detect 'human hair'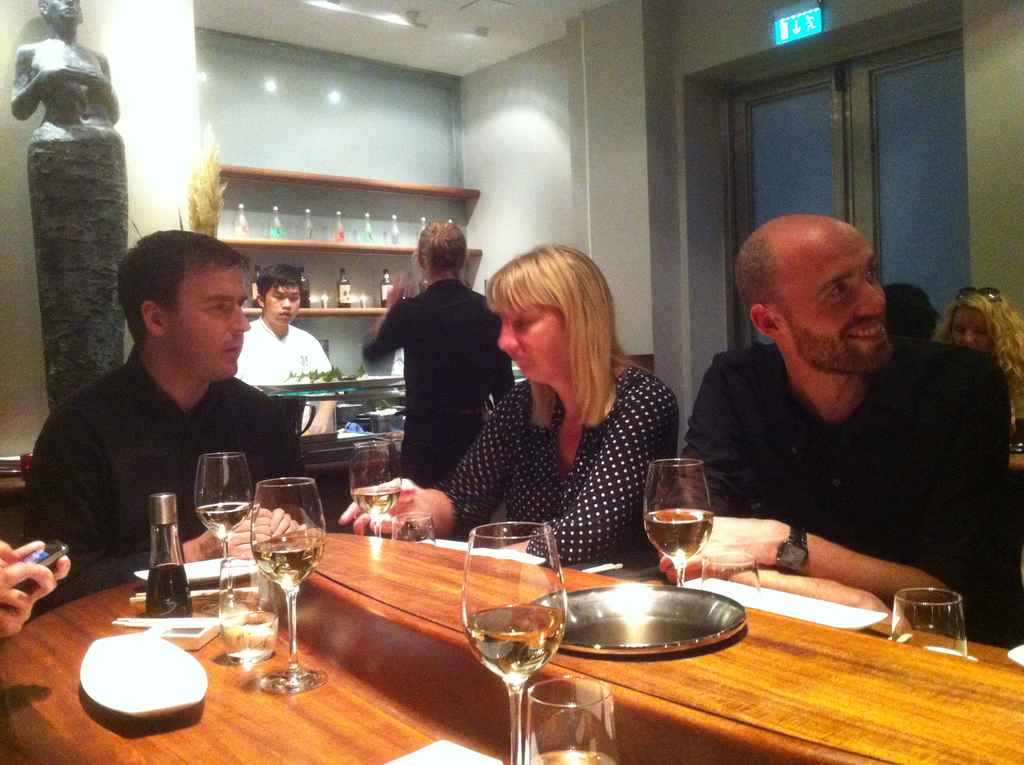
l=413, t=221, r=468, b=264
